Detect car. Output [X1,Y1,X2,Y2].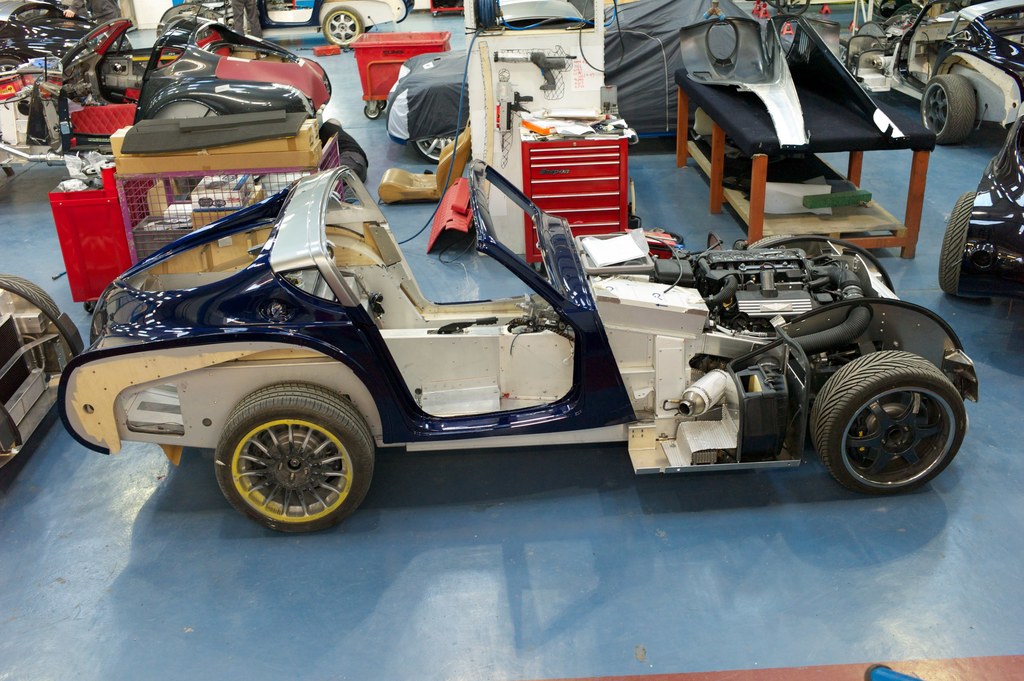
[175,0,414,52].
